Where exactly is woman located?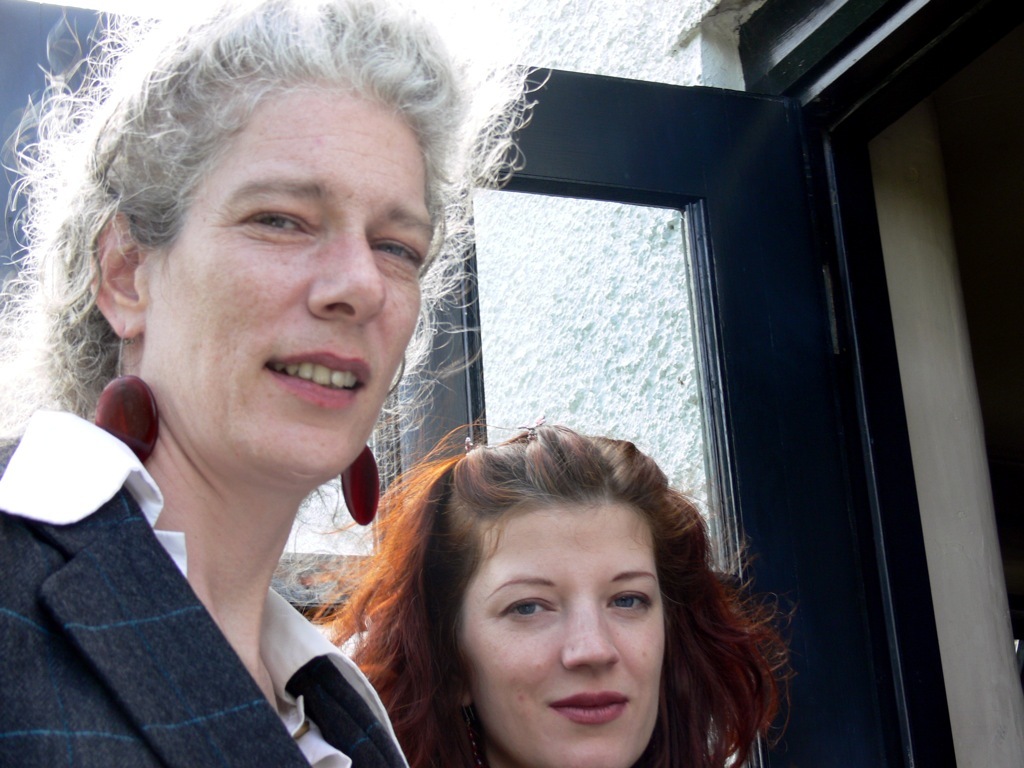
Its bounding box is [left=307, top=411, right=795, bottom=767].
